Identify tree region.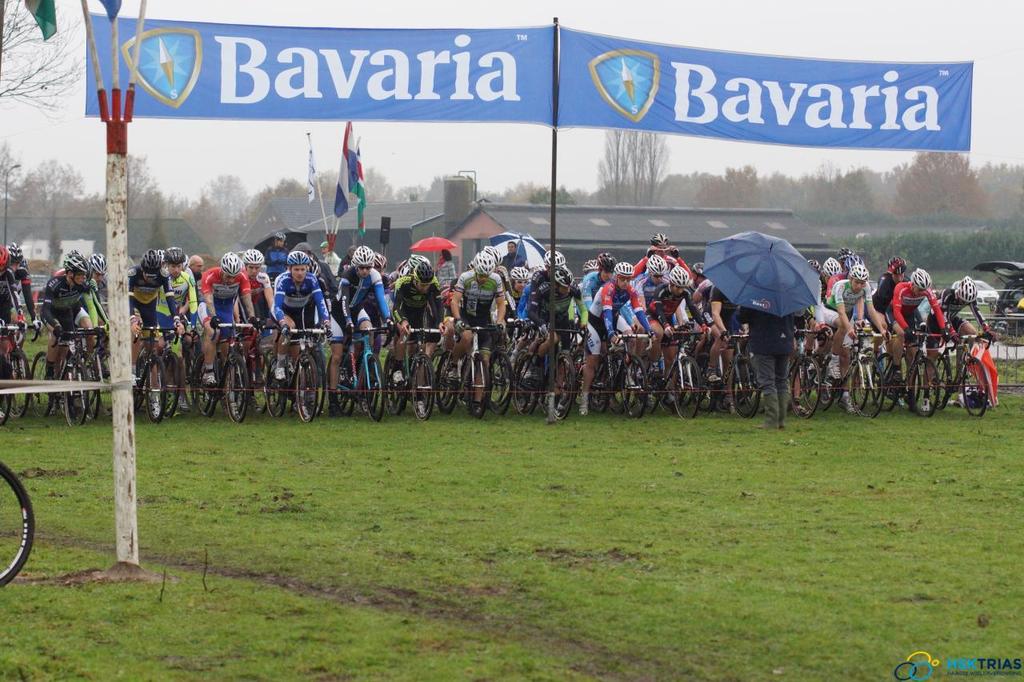
Region: l=0, t=0, r=86, b=119.
